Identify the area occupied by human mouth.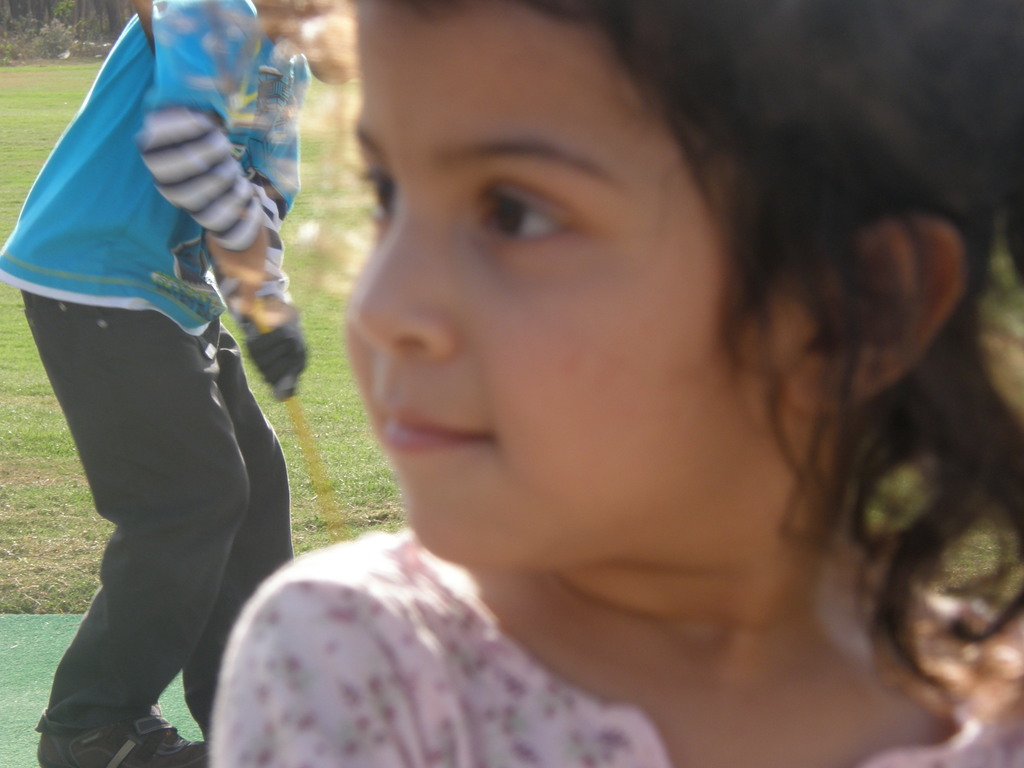
Area: [left=373, top=384, right=500, bottom=463].
